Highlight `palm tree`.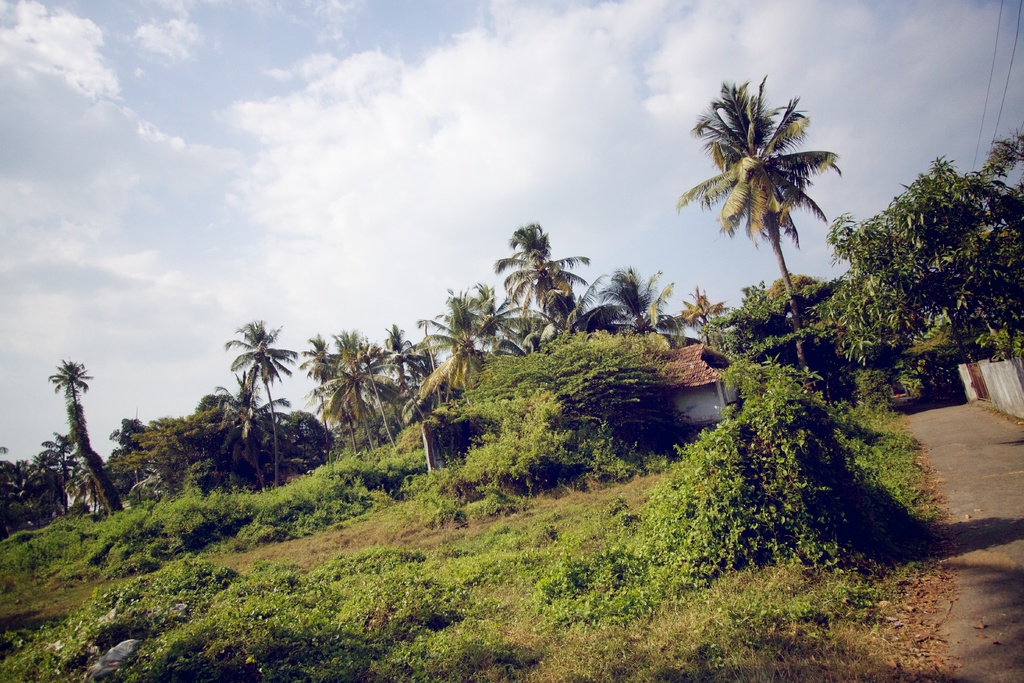
Highlighted region: locate(575, 267, 682, 336).
